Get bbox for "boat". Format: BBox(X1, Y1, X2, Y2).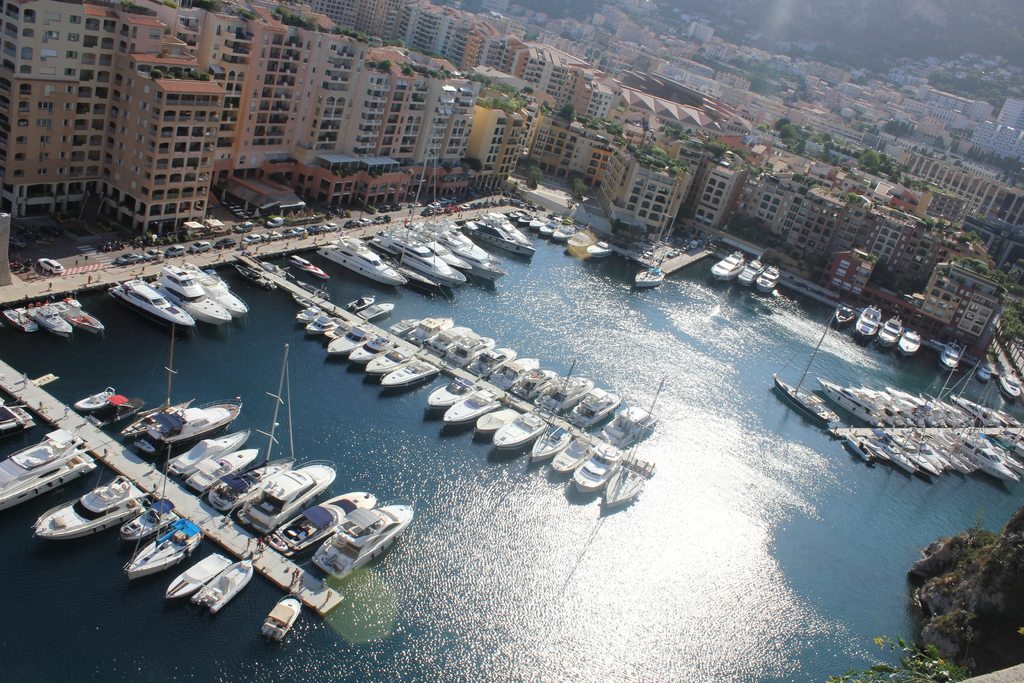
BBox(712, 250, 747, 281).
